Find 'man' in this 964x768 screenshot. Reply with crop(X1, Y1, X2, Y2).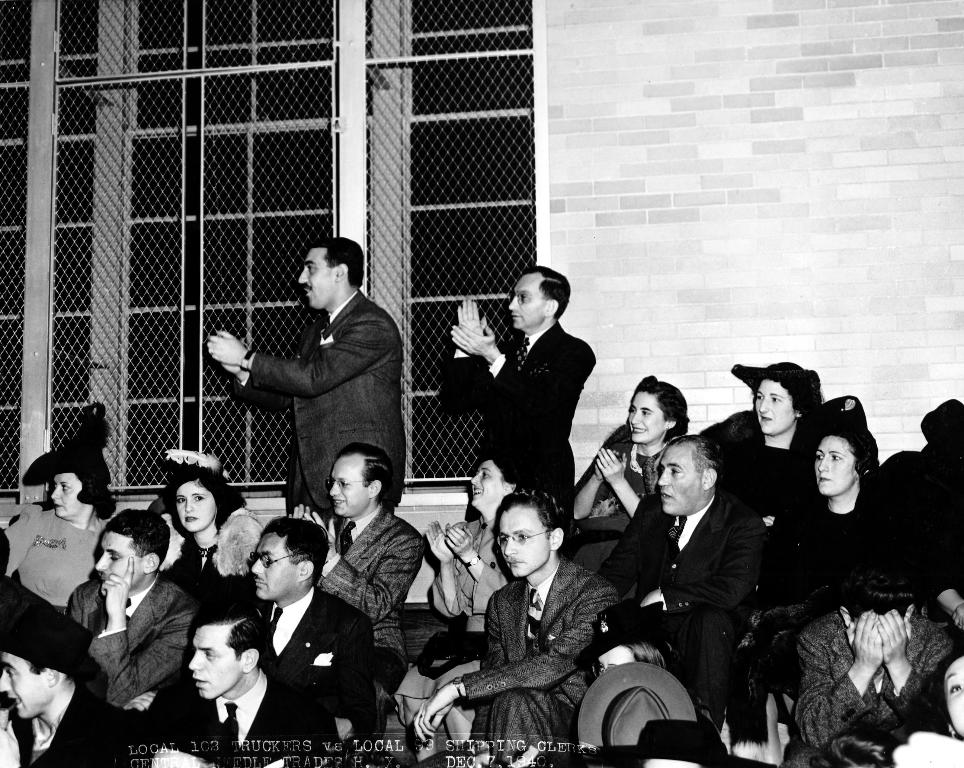
crop(402, 491, 629, 767).
